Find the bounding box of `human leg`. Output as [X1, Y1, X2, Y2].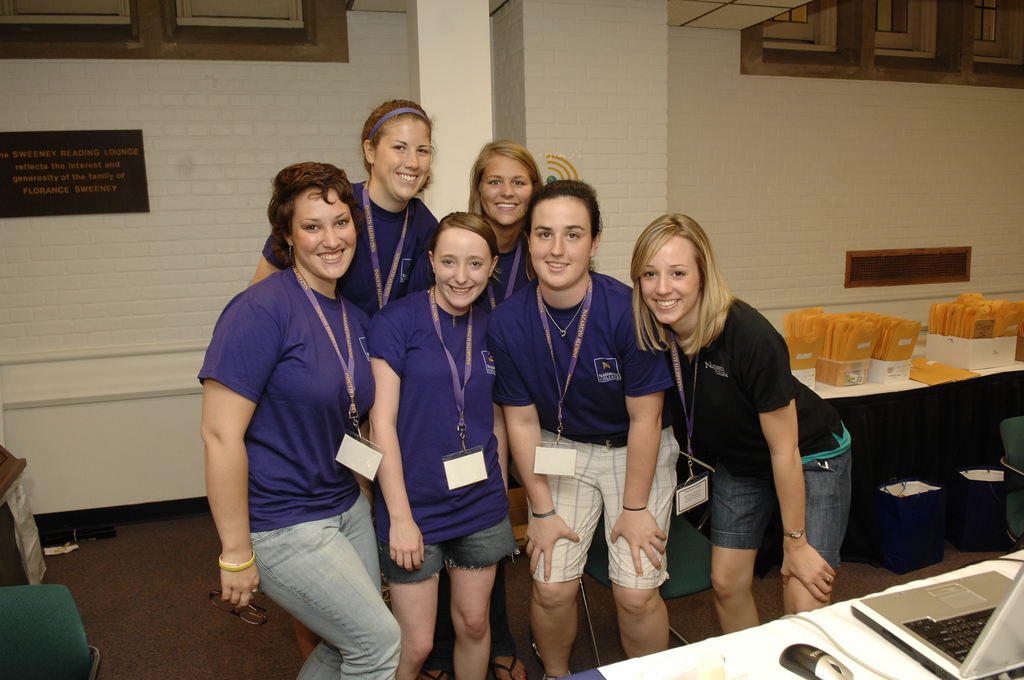
[385, 523, 444, 679].
